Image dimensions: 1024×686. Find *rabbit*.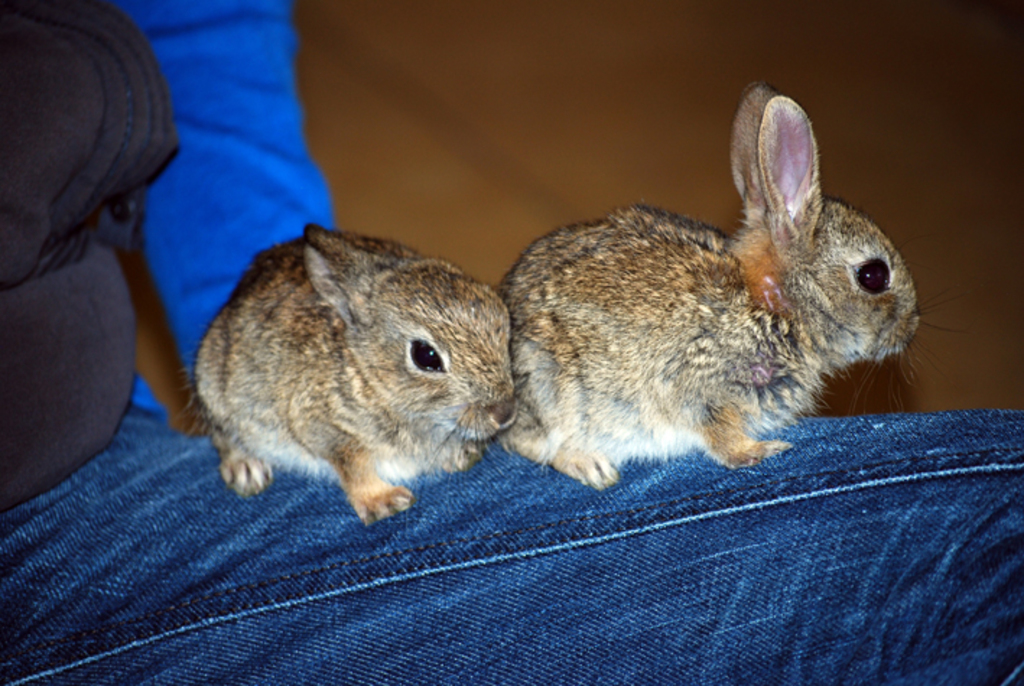
<bbox>490, 82, 953, 494</bbox>.
